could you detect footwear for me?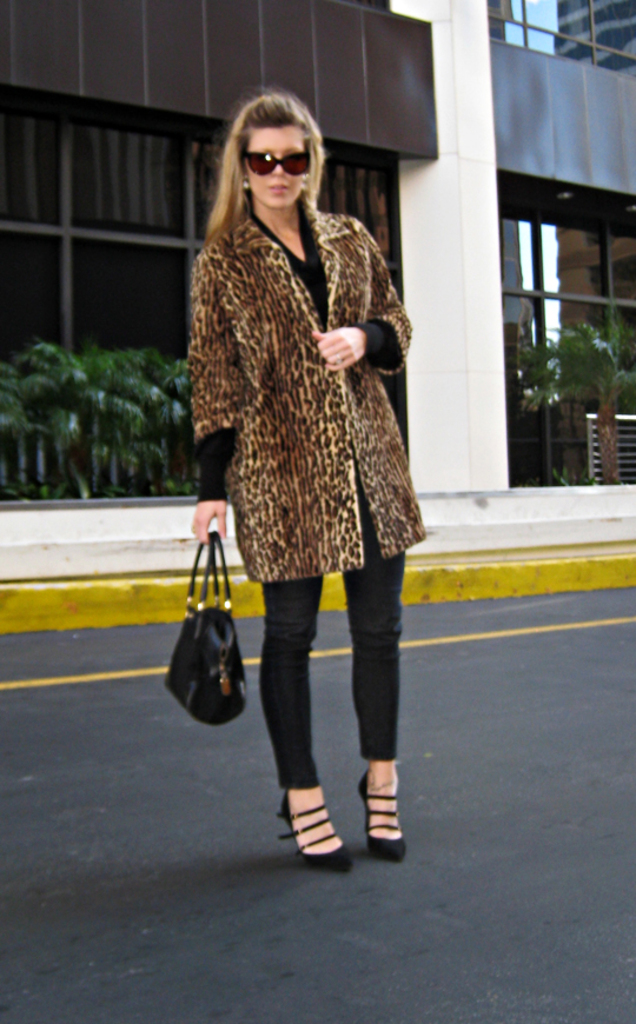
Detection result: Rect(266, 790, 353, 873).
